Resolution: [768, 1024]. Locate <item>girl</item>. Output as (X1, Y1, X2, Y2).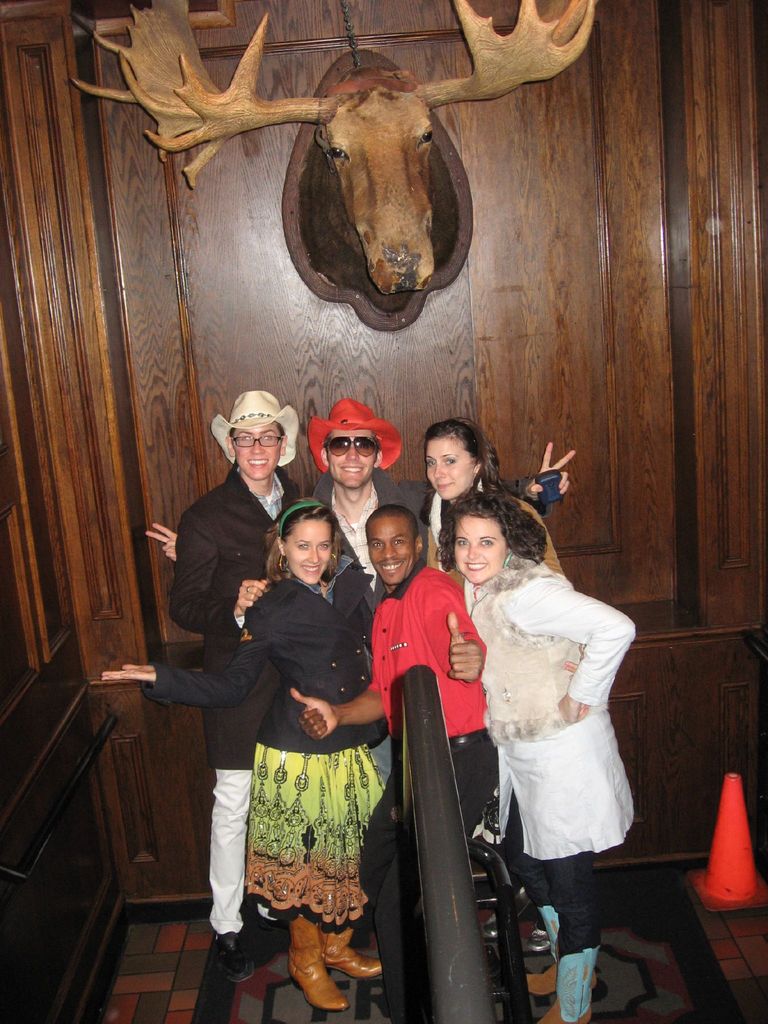
(105, 497, 380, 1015).
